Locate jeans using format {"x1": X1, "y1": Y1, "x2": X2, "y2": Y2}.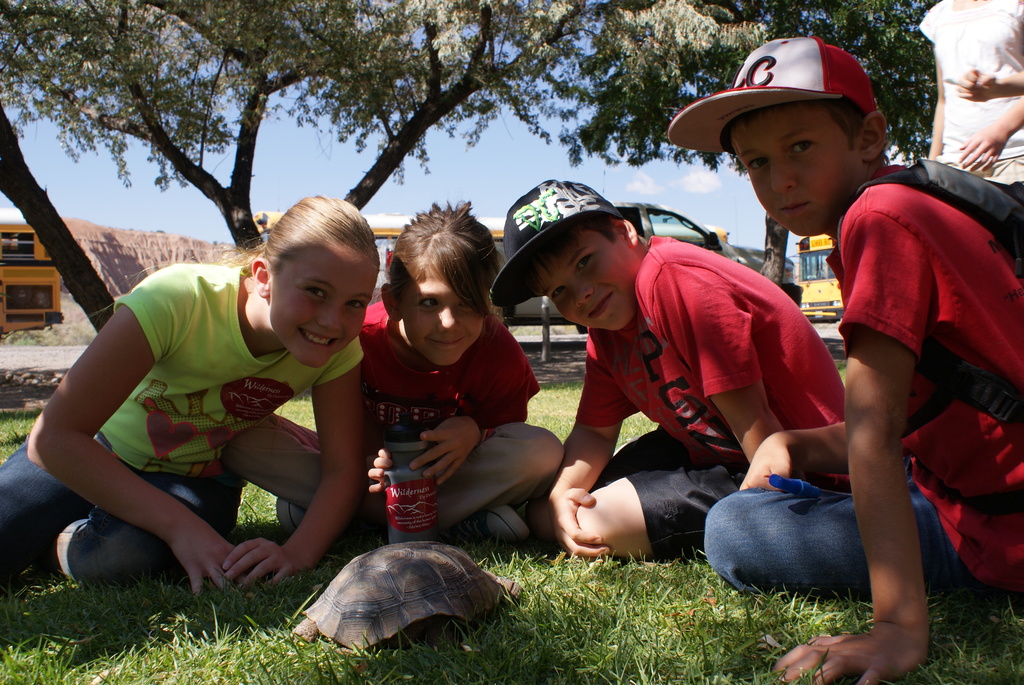
{"x1": 253, "y1": 416, "x2": 544, "y2": 535}.
